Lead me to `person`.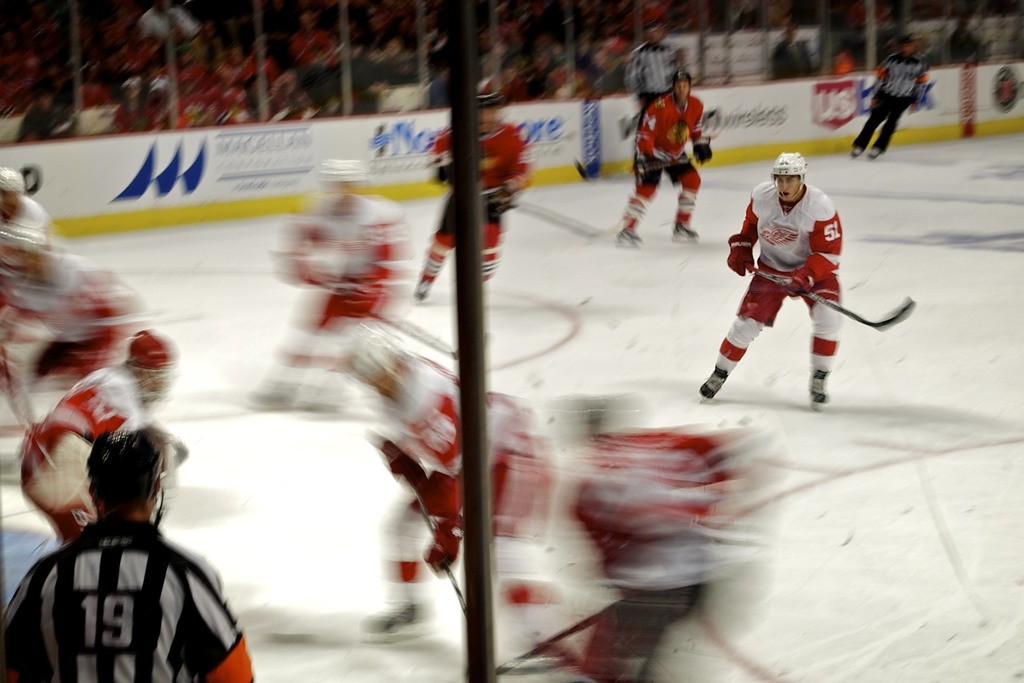
Lead to bbox=[725, 139, 865, 421].
